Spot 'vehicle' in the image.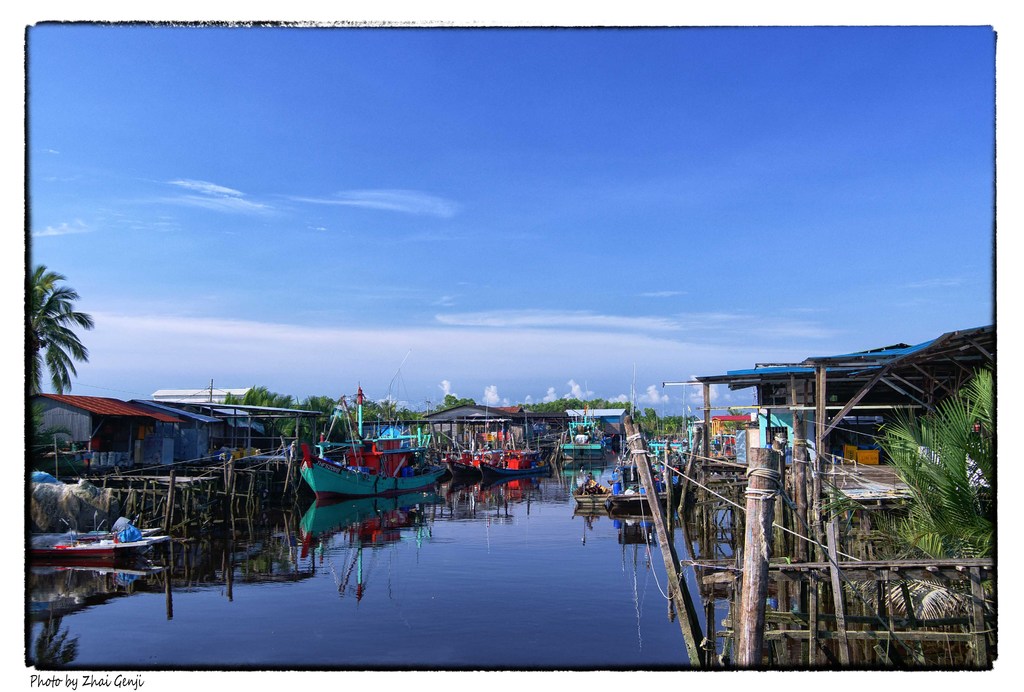
'vehicle' found at 29/508/172/568.
